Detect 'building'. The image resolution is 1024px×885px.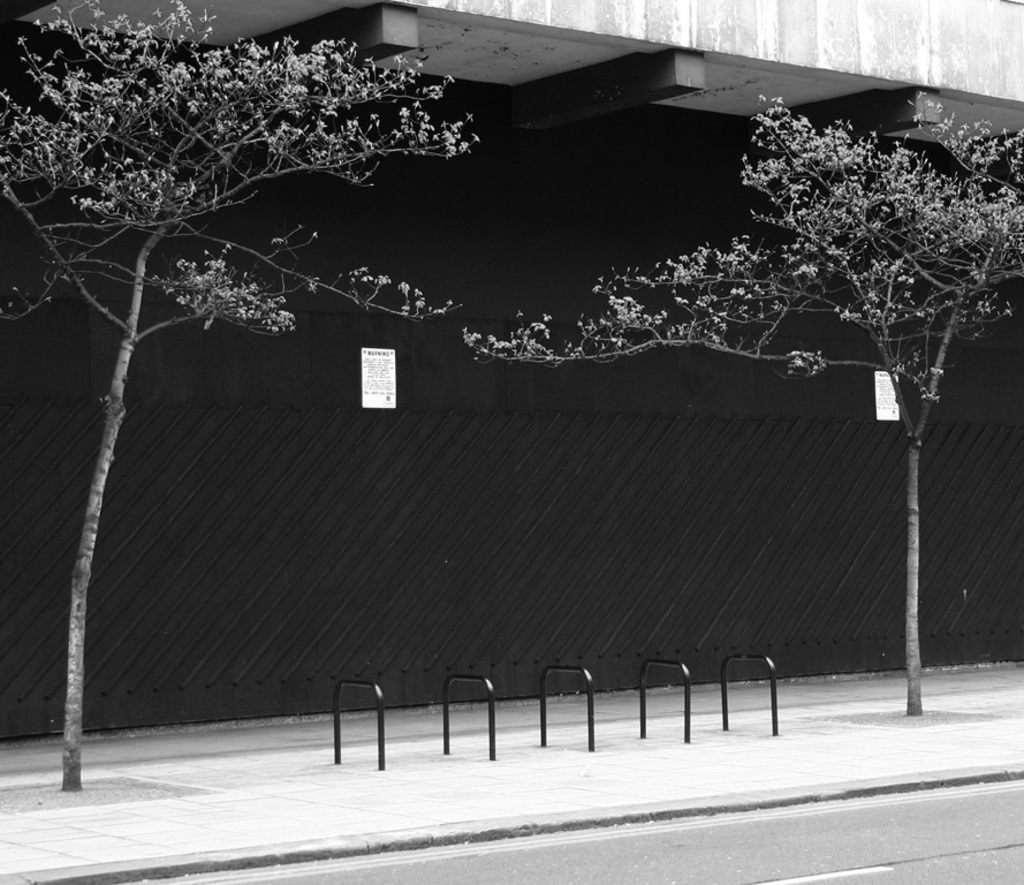
bbox=[0, 0, 1023, 729].
